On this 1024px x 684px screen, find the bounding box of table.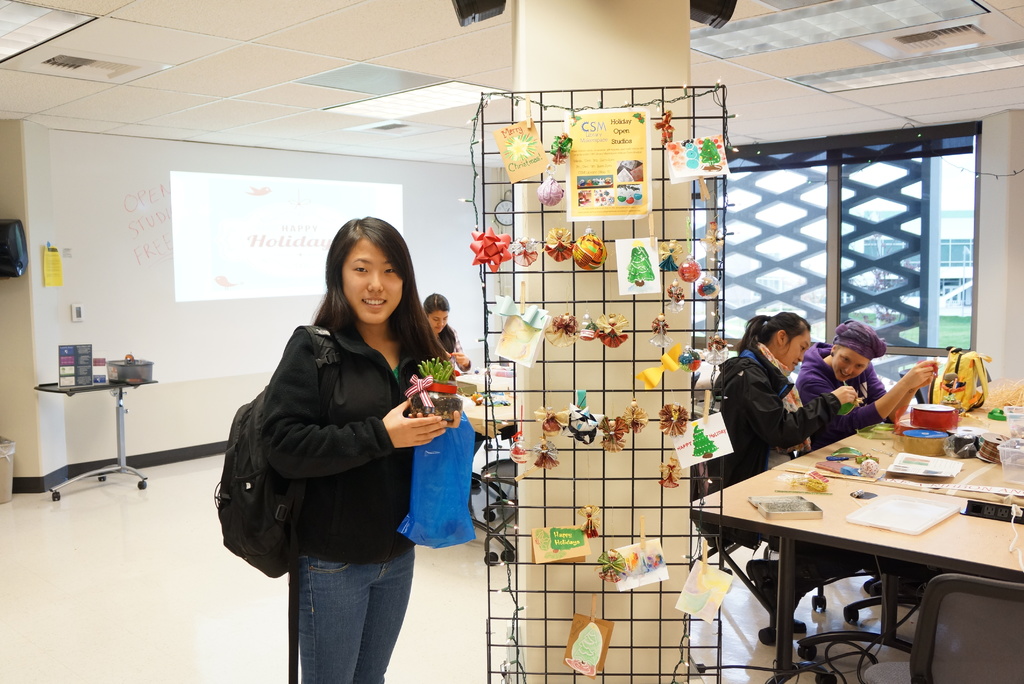
Bounding box: x1=452 y1=367 x2=518 y2=567.
